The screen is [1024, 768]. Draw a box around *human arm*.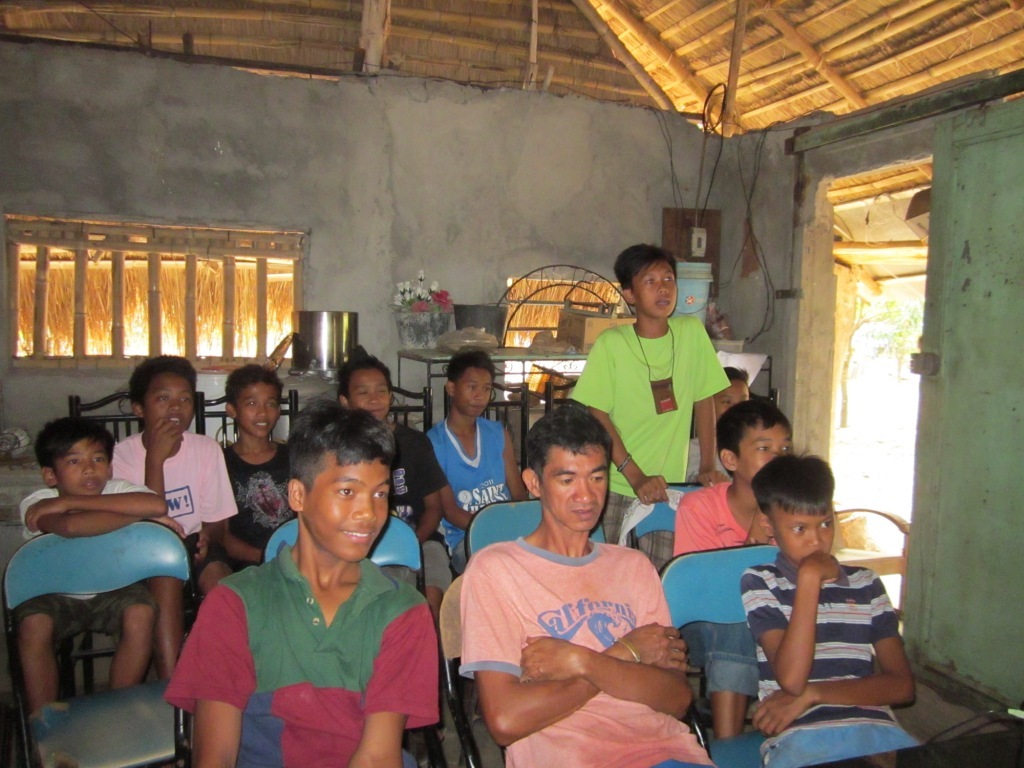
bbox=(730, 533, 849, 699).
